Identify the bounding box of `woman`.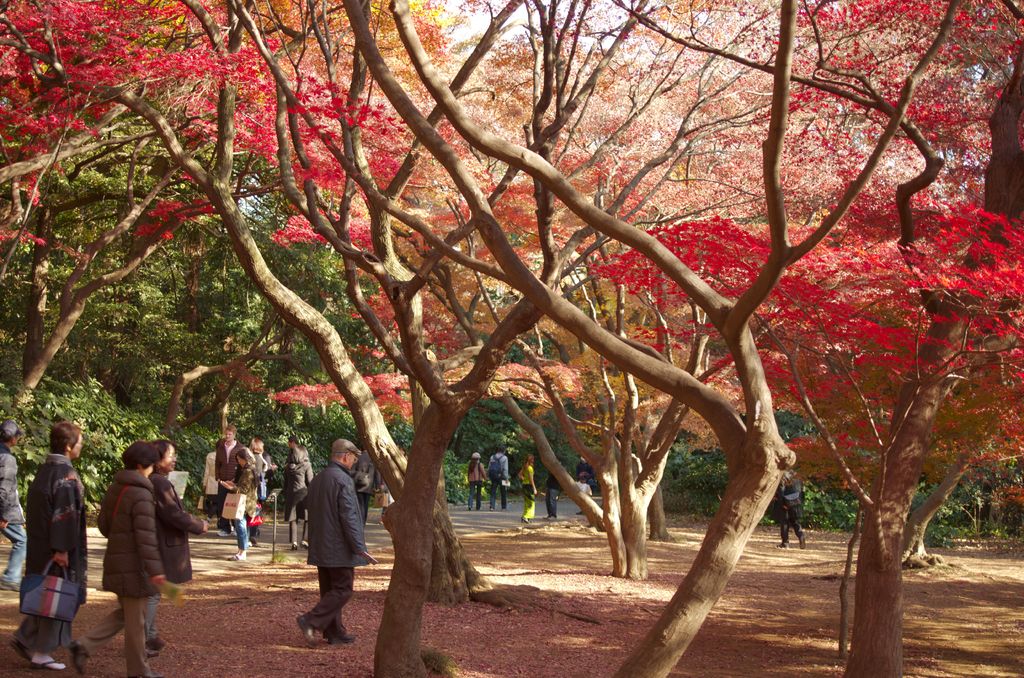
(248, 438, 275, 540).
